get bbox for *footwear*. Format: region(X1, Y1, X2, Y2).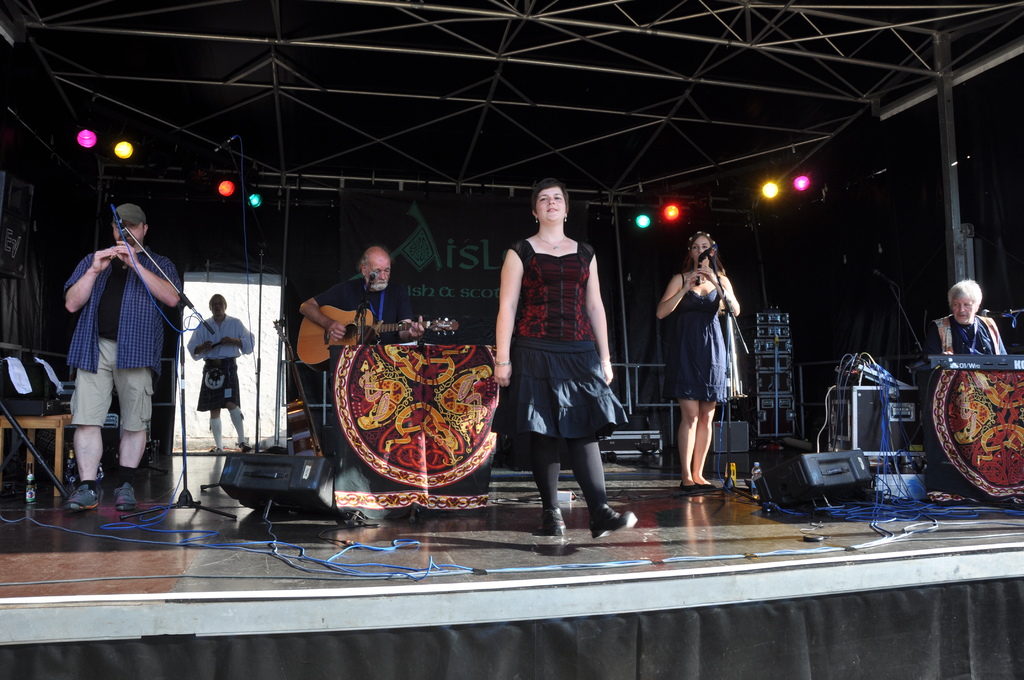
region(214, 446, 221, 454).
